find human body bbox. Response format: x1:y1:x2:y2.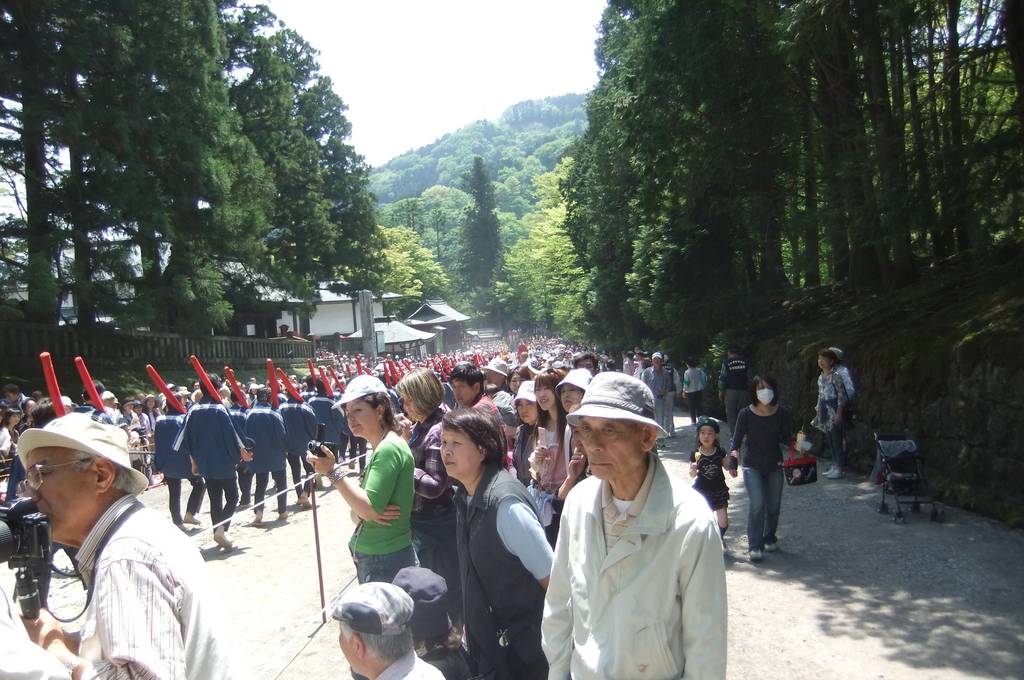
499:361:528:421.
